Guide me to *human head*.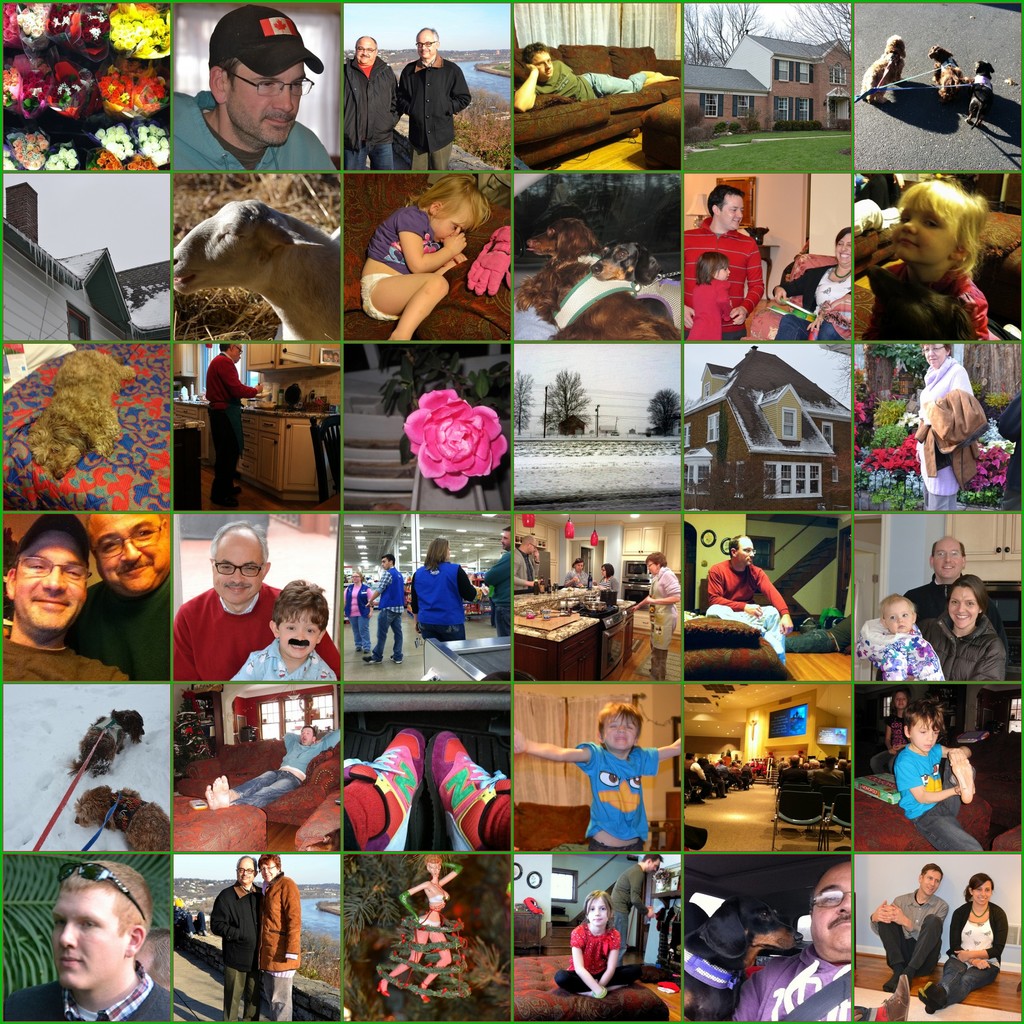
Guidance: (x1=889, y1=693, x2=910, y2=716).
